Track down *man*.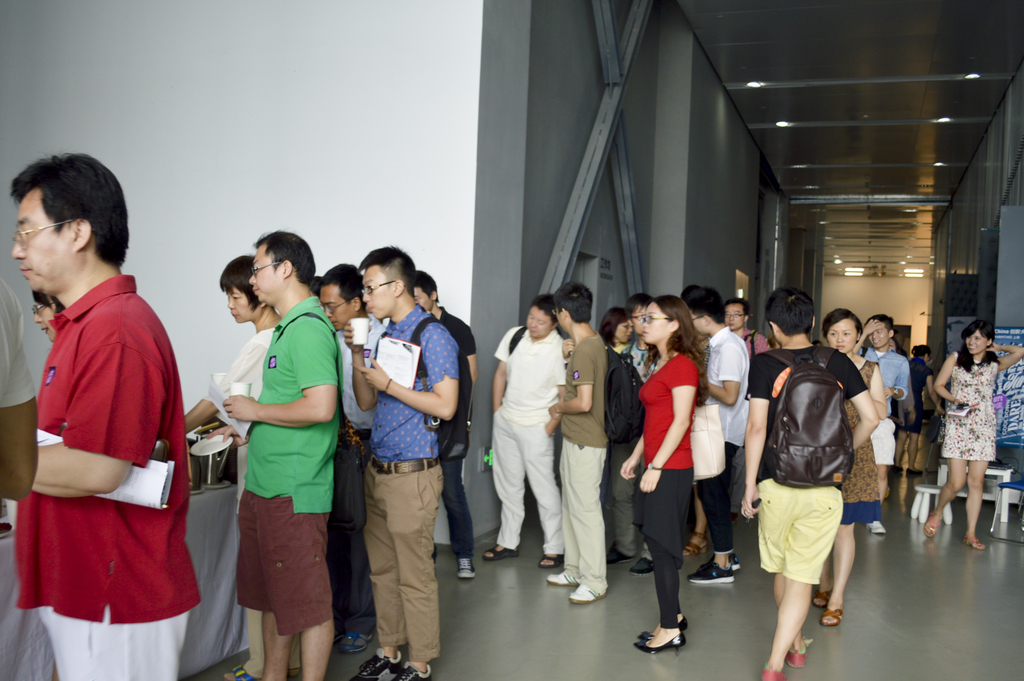
Tracked to l=858, t=314, r=909, b=417.
